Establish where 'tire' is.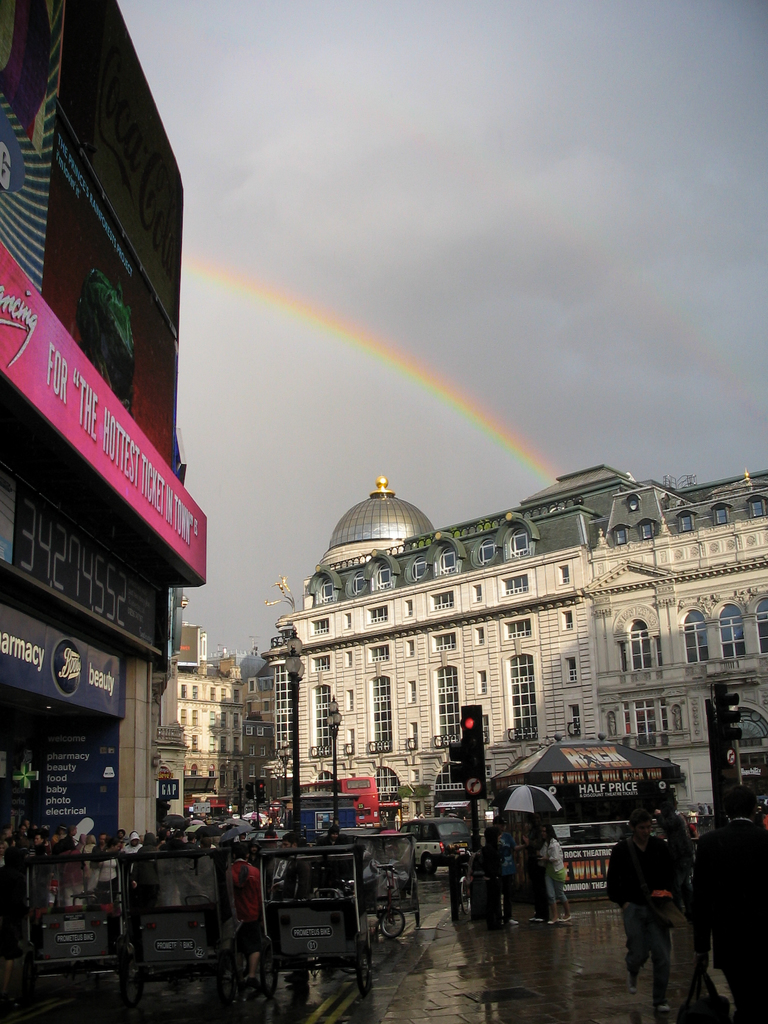
Established at <box>117,941,128,996</box>.
